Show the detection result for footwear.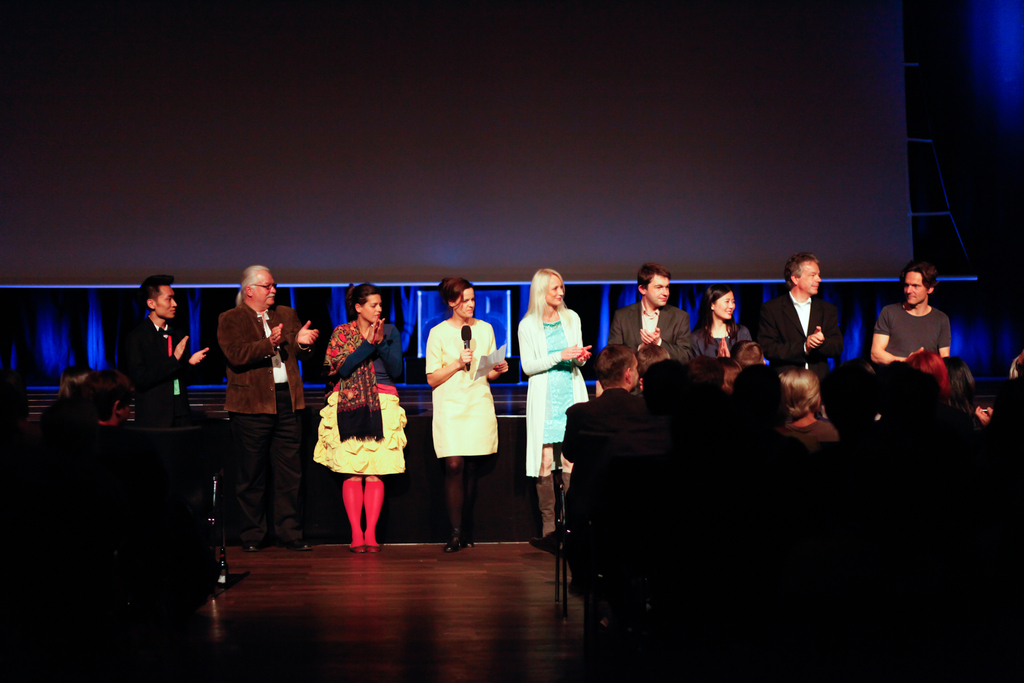
locate(246, 534, 265, 553).
